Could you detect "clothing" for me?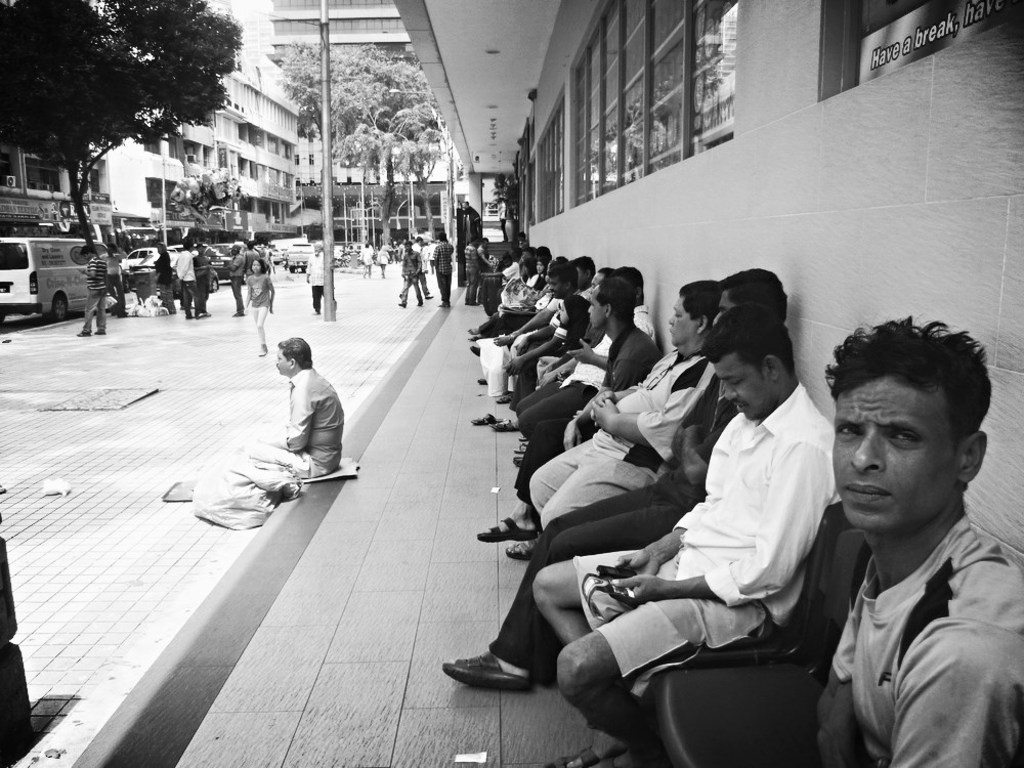
Detection result: box=[169, 247, 201, 322].
